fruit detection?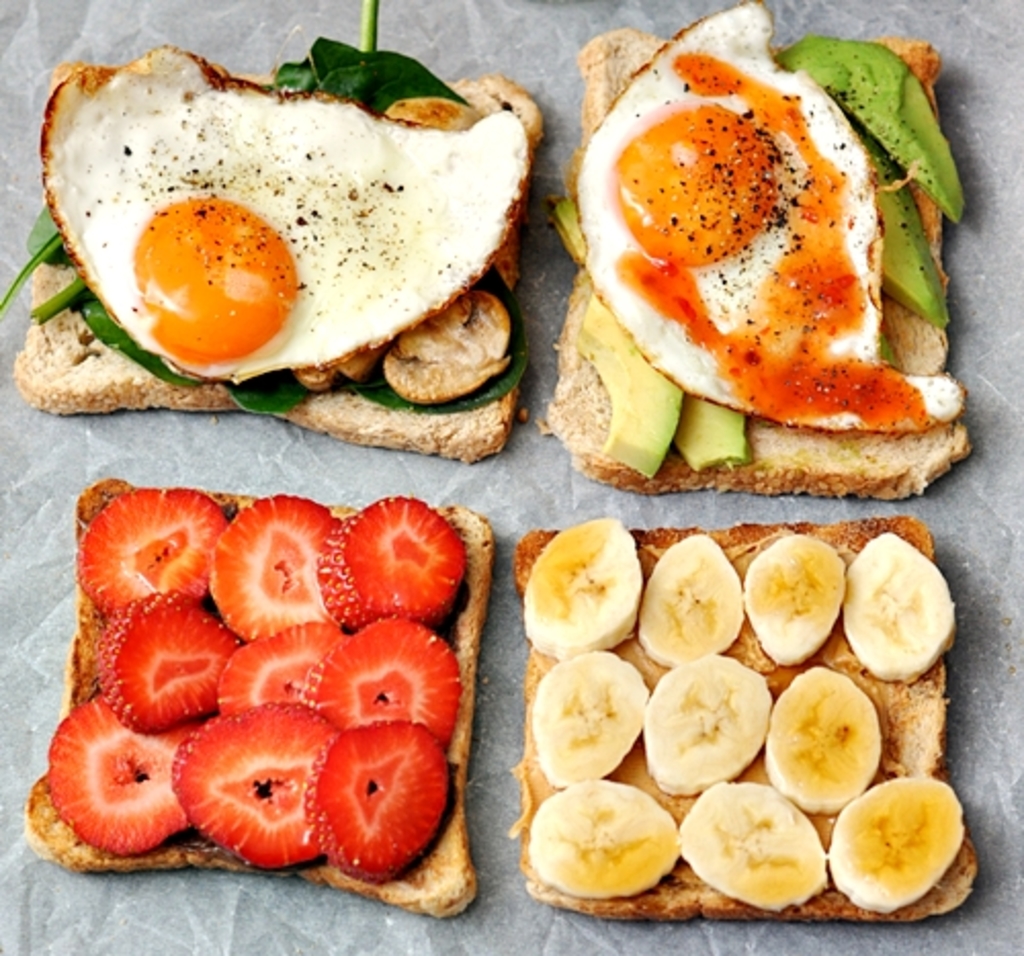
{"x1": 678, "y1": 397, "x2": 752, "y2": 471}
